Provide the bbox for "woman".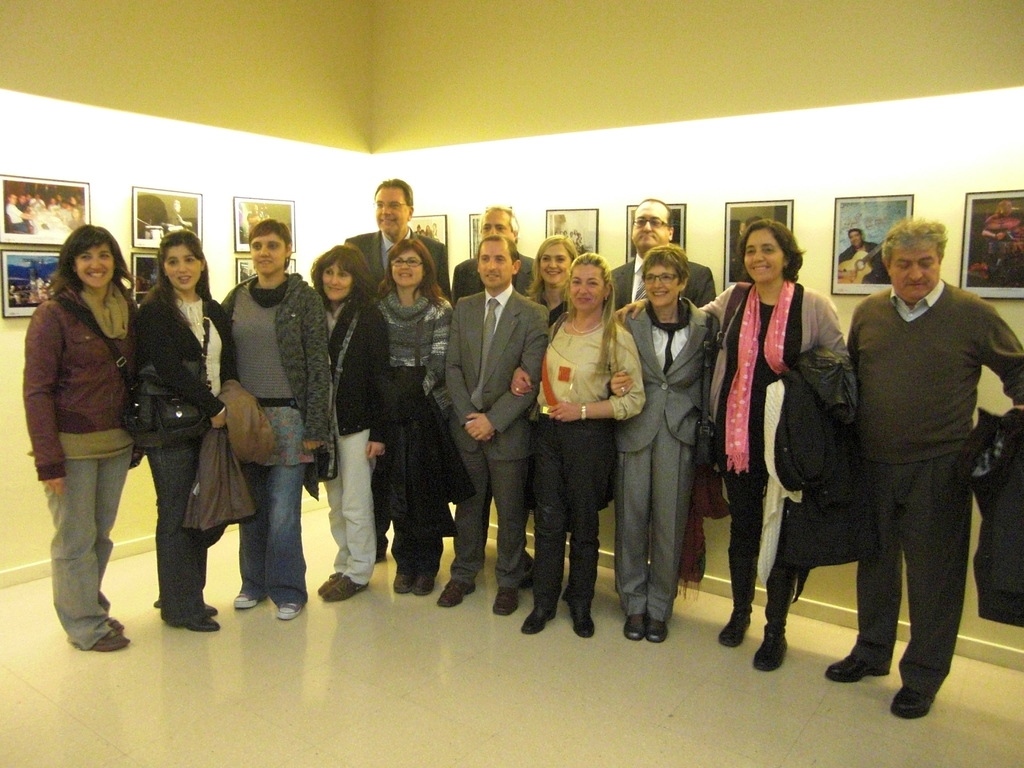
region(607, 244, 716, 648).
